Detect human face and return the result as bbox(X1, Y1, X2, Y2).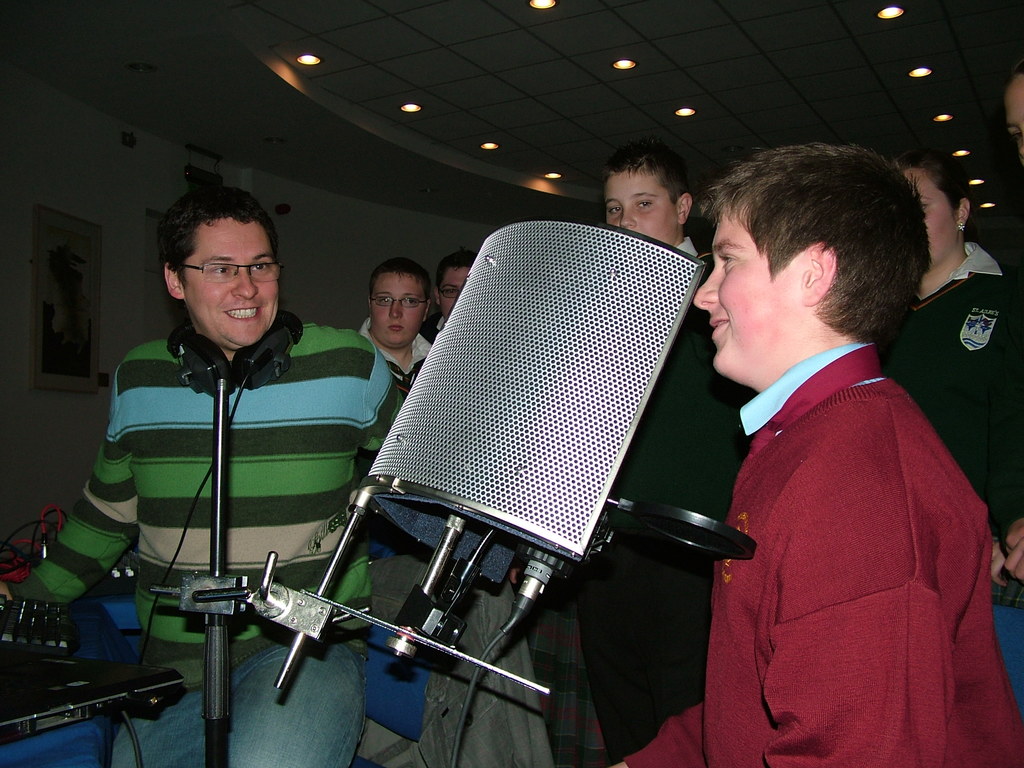
bbox(902, 166, 953, 268).
